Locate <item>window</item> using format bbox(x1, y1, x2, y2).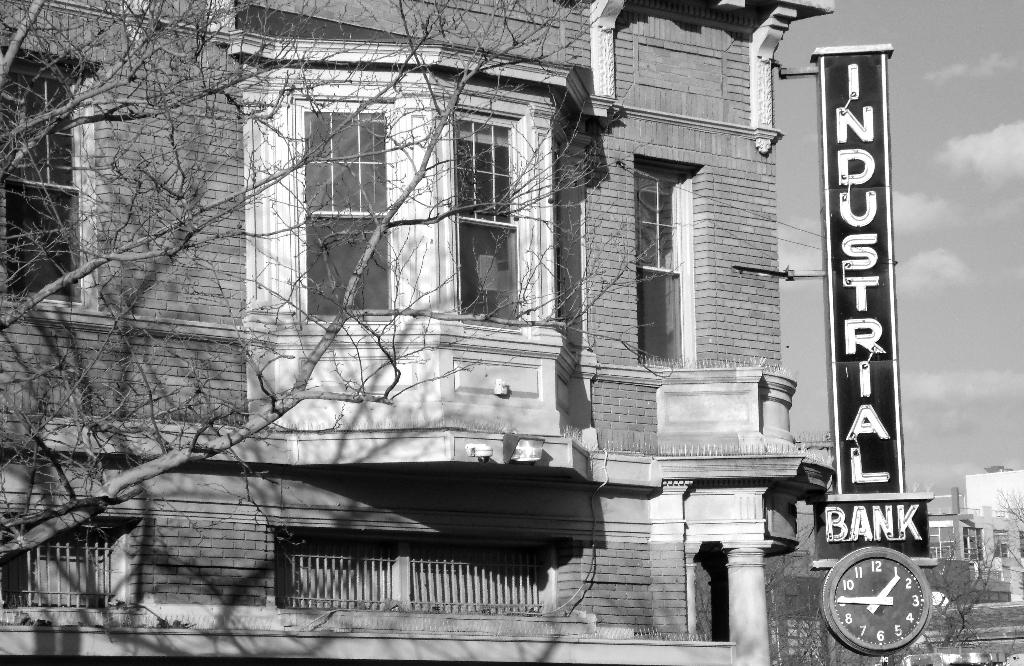
bbox(963, 527, 984, 564).
